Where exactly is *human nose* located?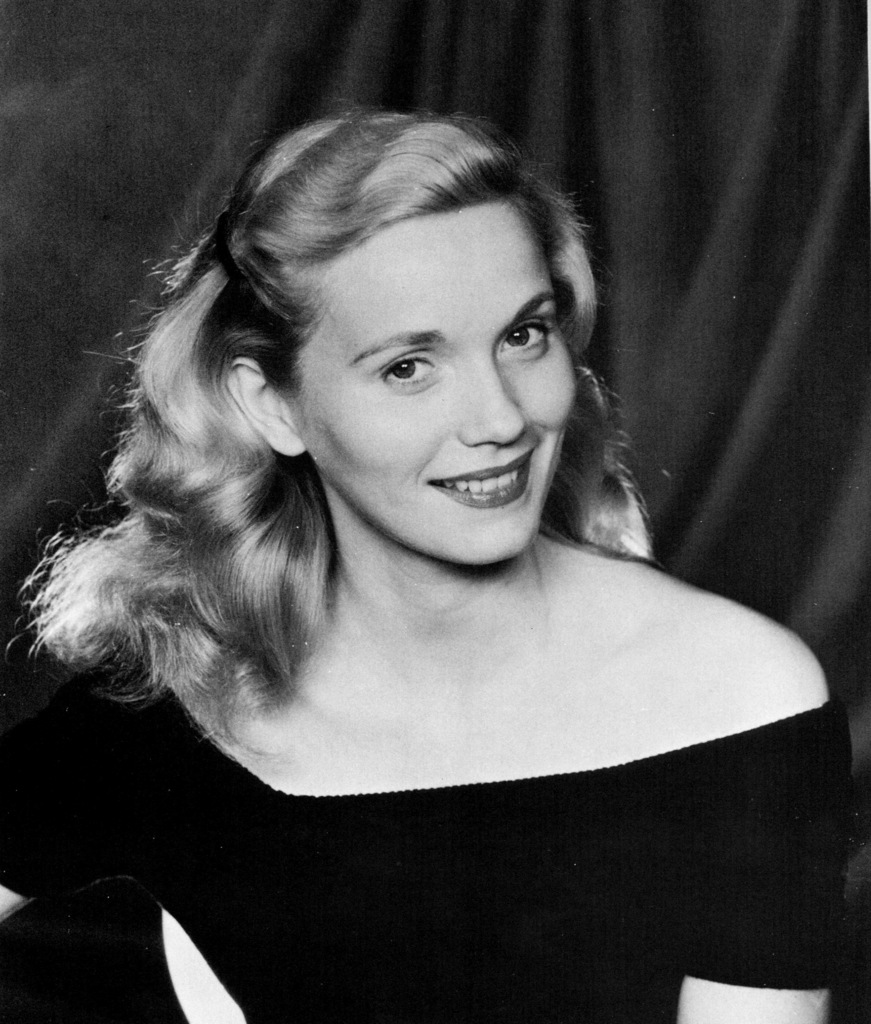
Its bounding box is {"left": 456, "top": 347, "right": 529, "bottom": 442}.
